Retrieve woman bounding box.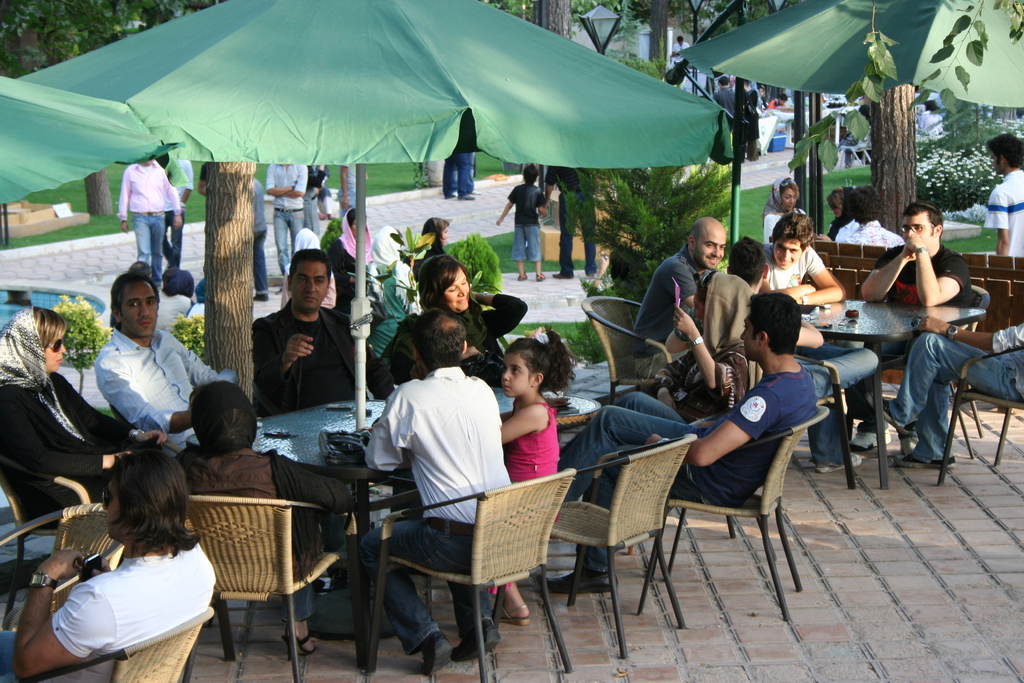
Bounding box: l=759, t=176, r=812, b=247.
